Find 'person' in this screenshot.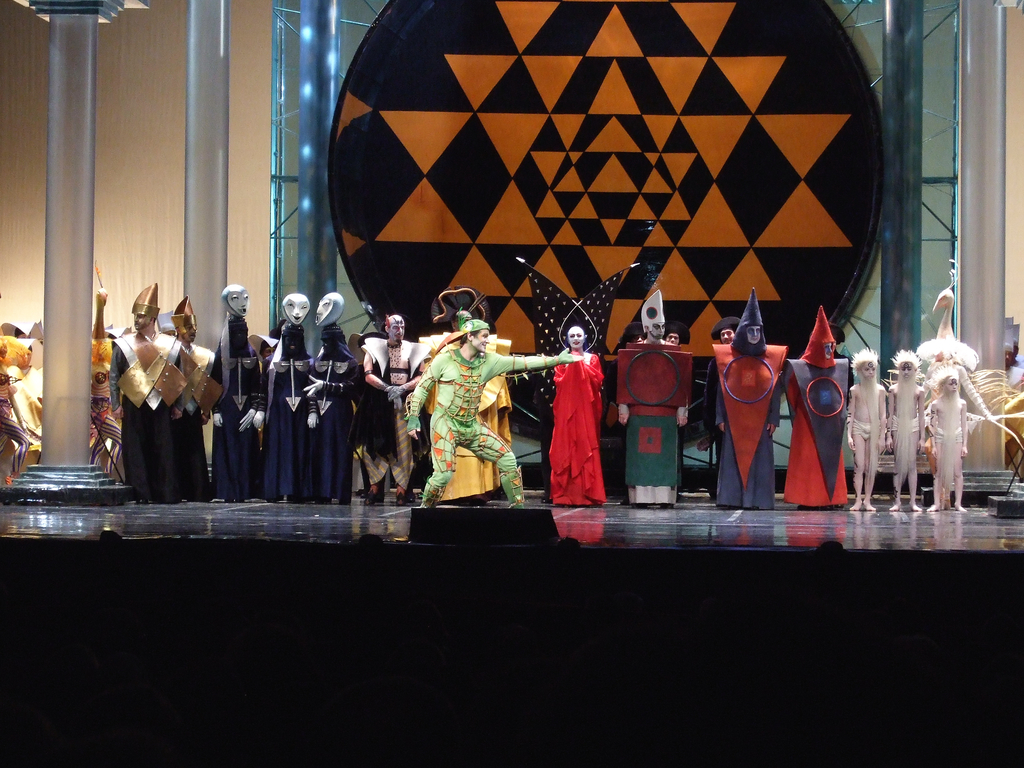
The bounding box for 'person' is bbox=[174, 301, 214, 431].
